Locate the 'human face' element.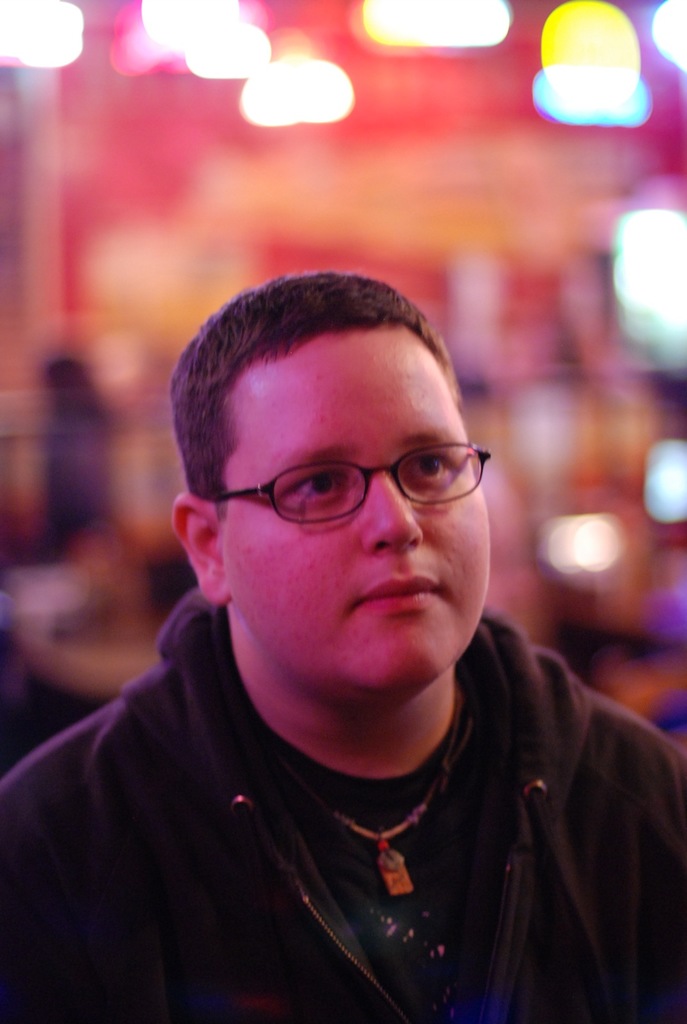
Element bbox: detection(221, 320, 491, 696).
